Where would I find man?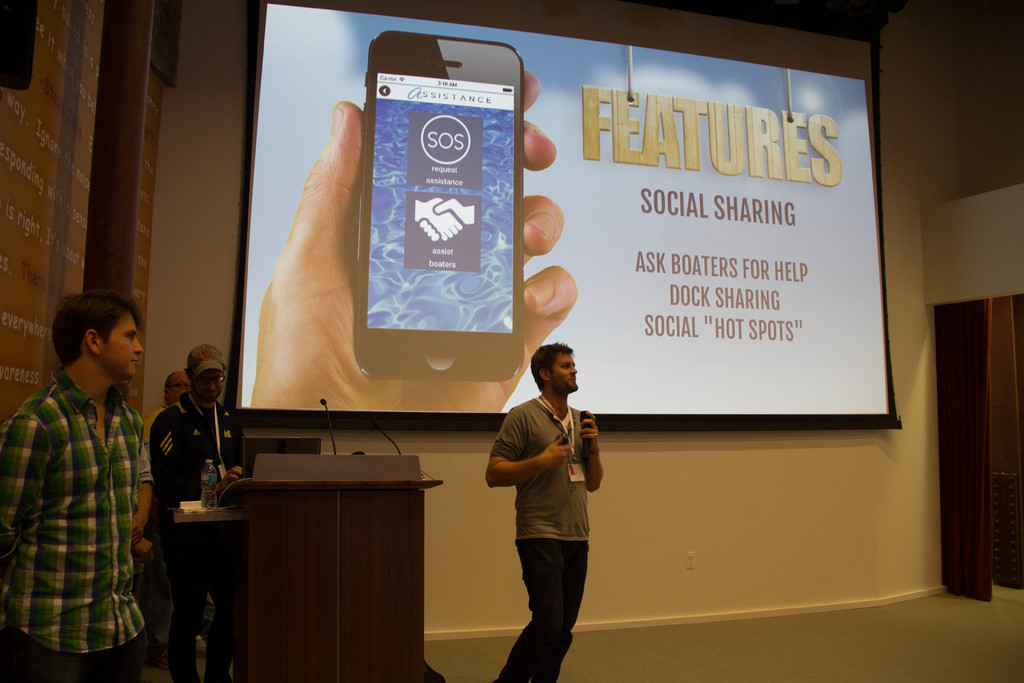
At box(250, 69, 578, 414).
